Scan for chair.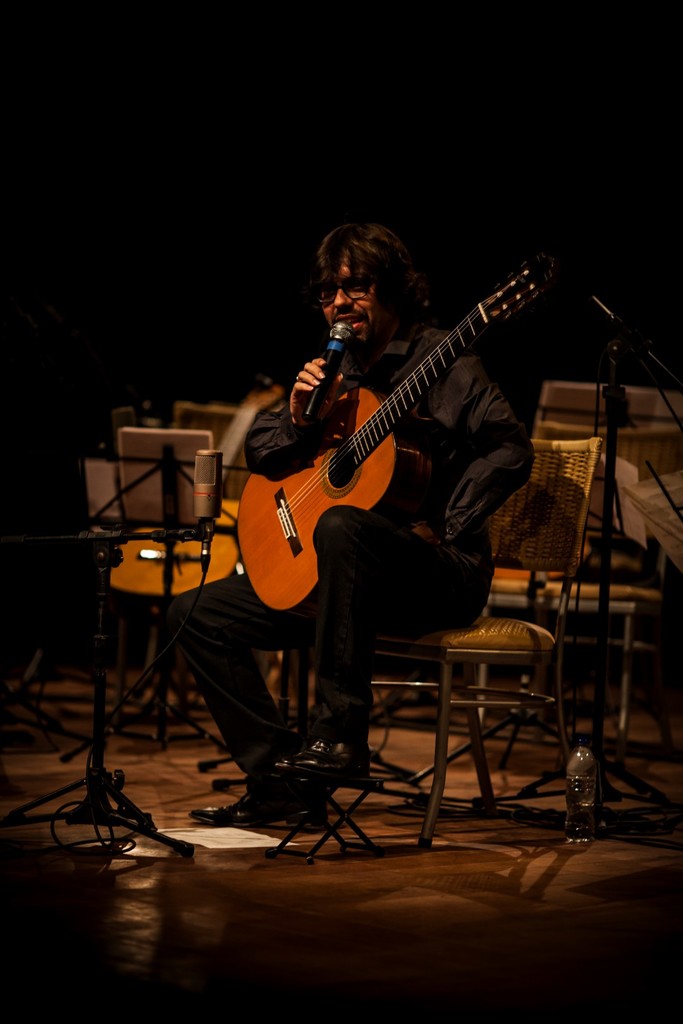
Scan result: select_region(356, 436, 594, 858).
